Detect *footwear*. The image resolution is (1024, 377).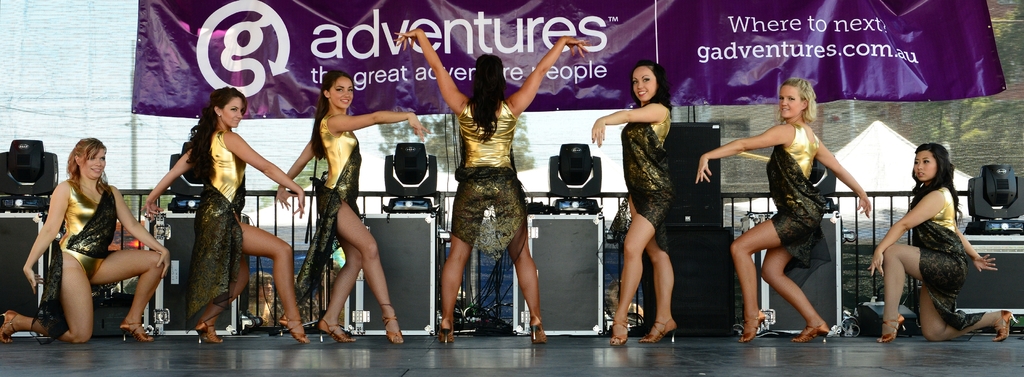
[left=275, top=315, right=308, bottom=348].
